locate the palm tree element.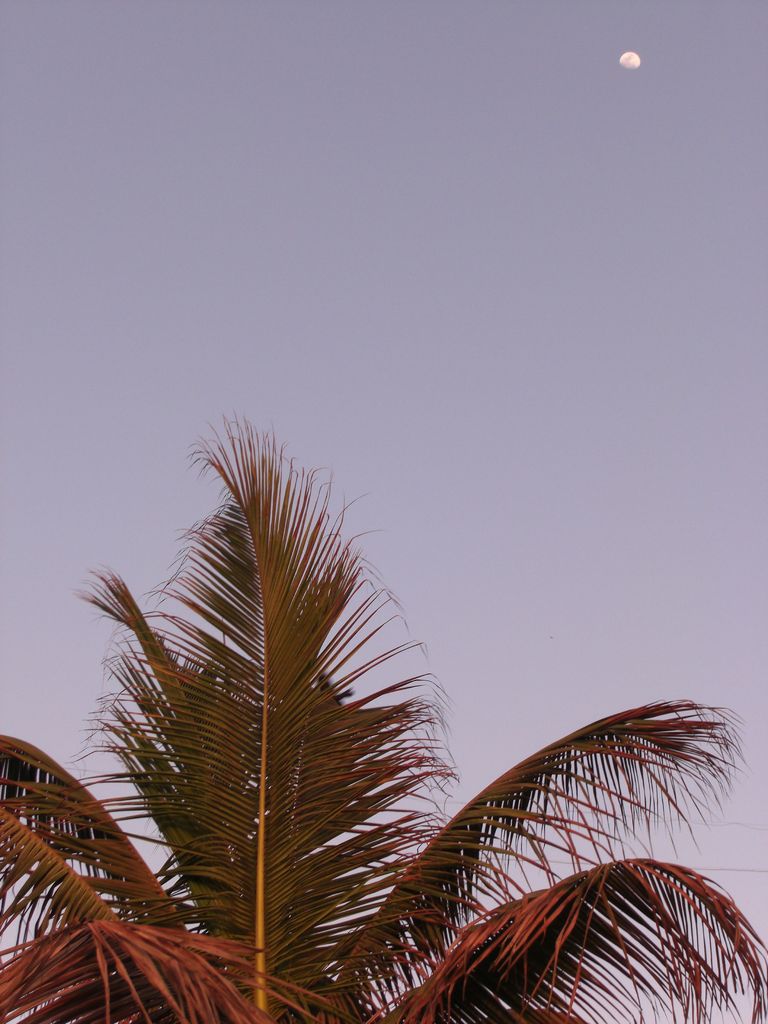
Element bbox: (left=143, top=361, right=735, bottom=1023).
